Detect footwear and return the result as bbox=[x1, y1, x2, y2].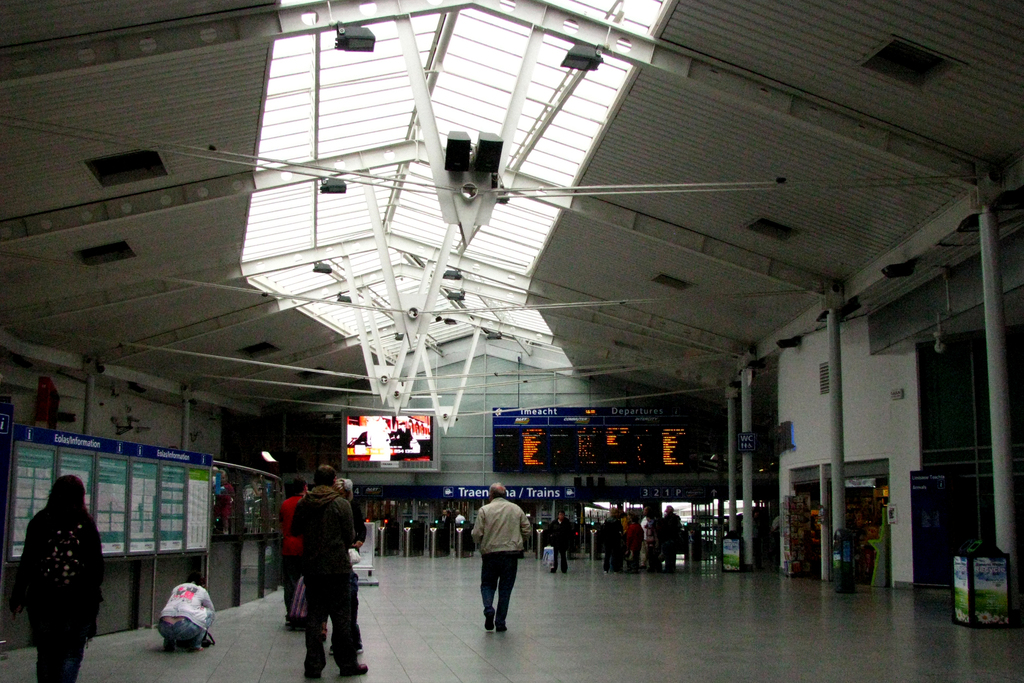
bbox=[342, 662, 369, 677].
